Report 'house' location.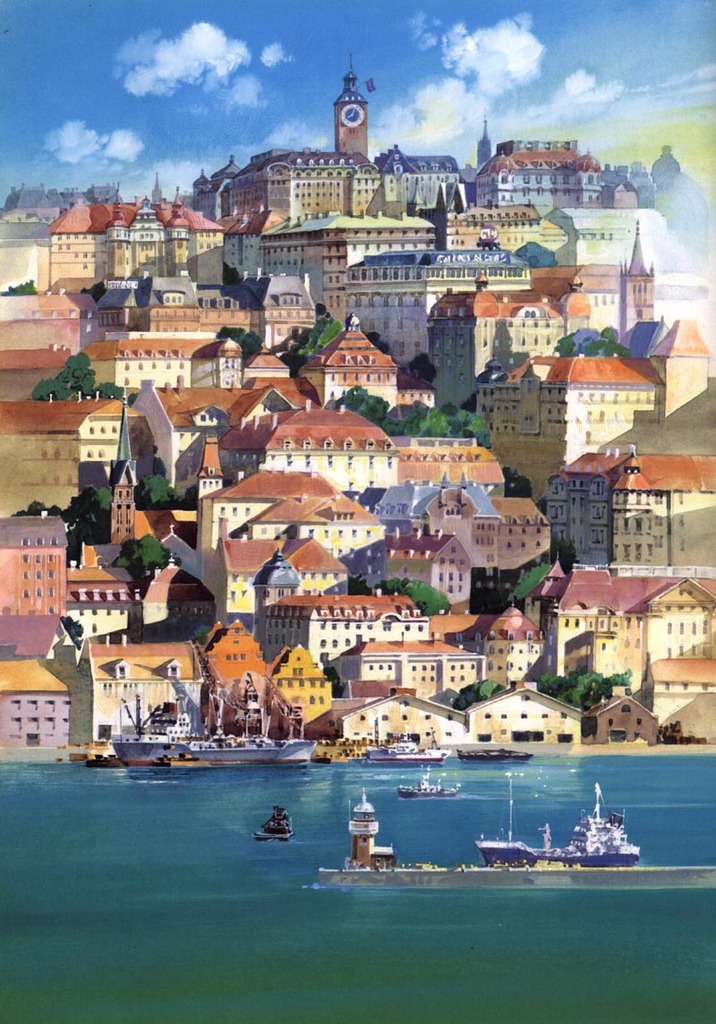
Report: bbox=[0, 380, 131, 535].
